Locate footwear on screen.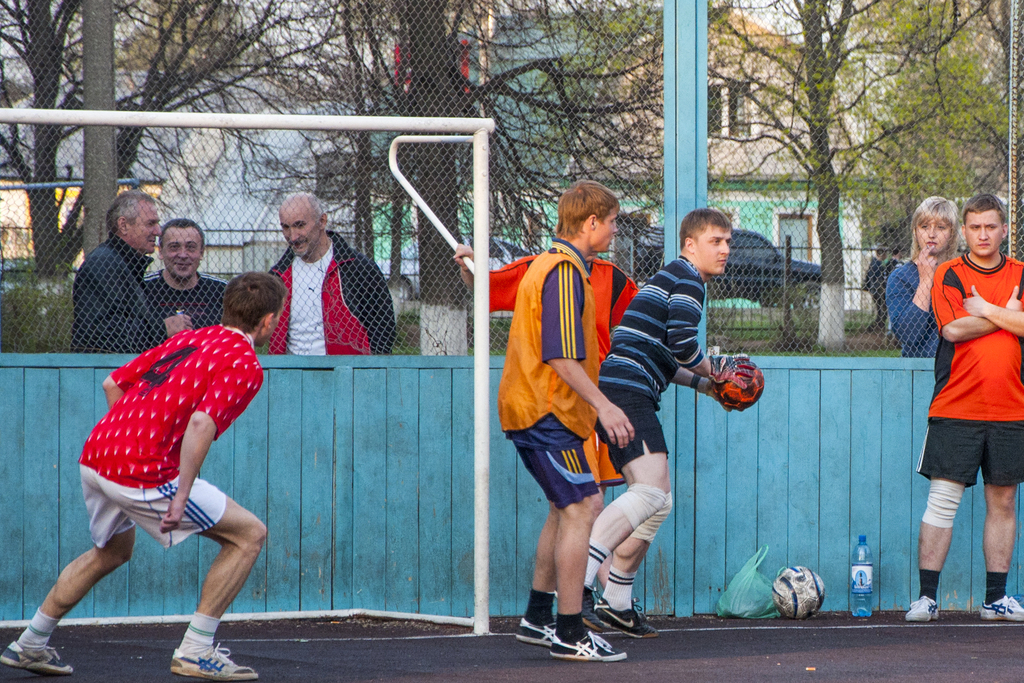
On screen at [1,641,71,675].
